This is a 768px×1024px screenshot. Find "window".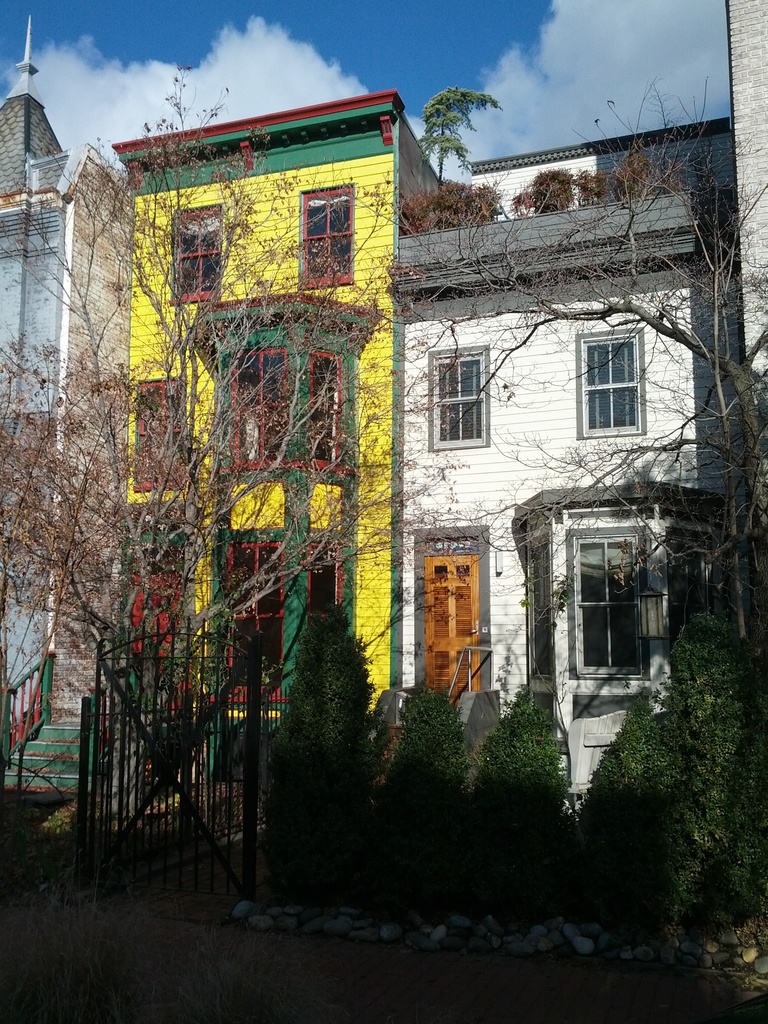
Bounding box: bbox(575, 503, 685, 691).
